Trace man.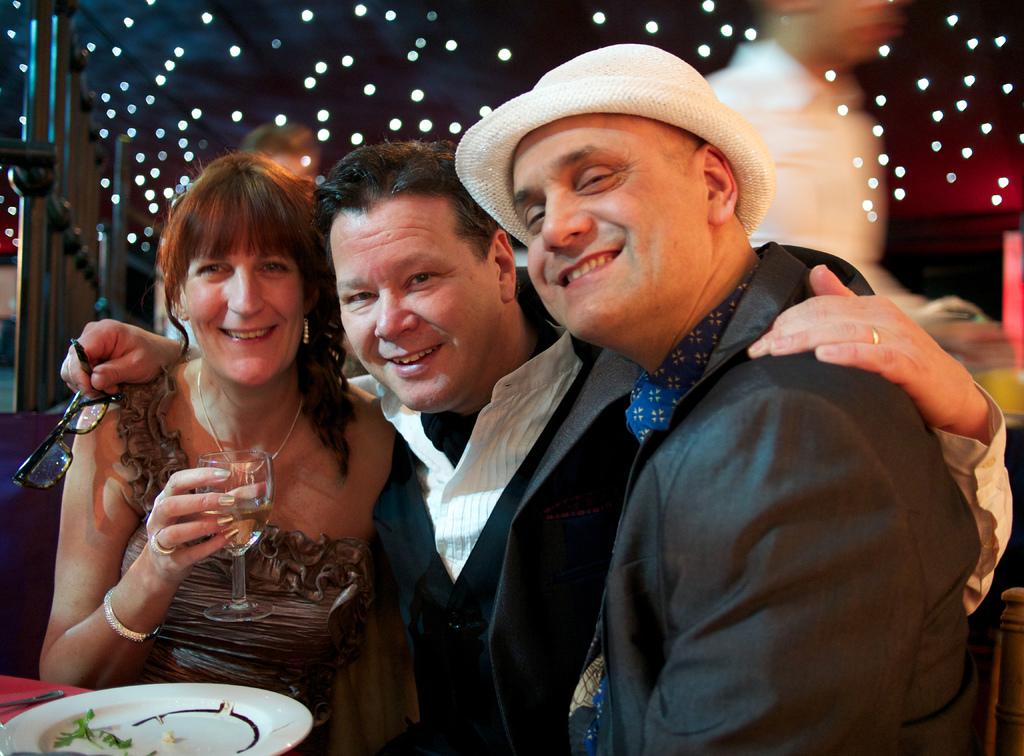
Traced to (308,147,641,753).
